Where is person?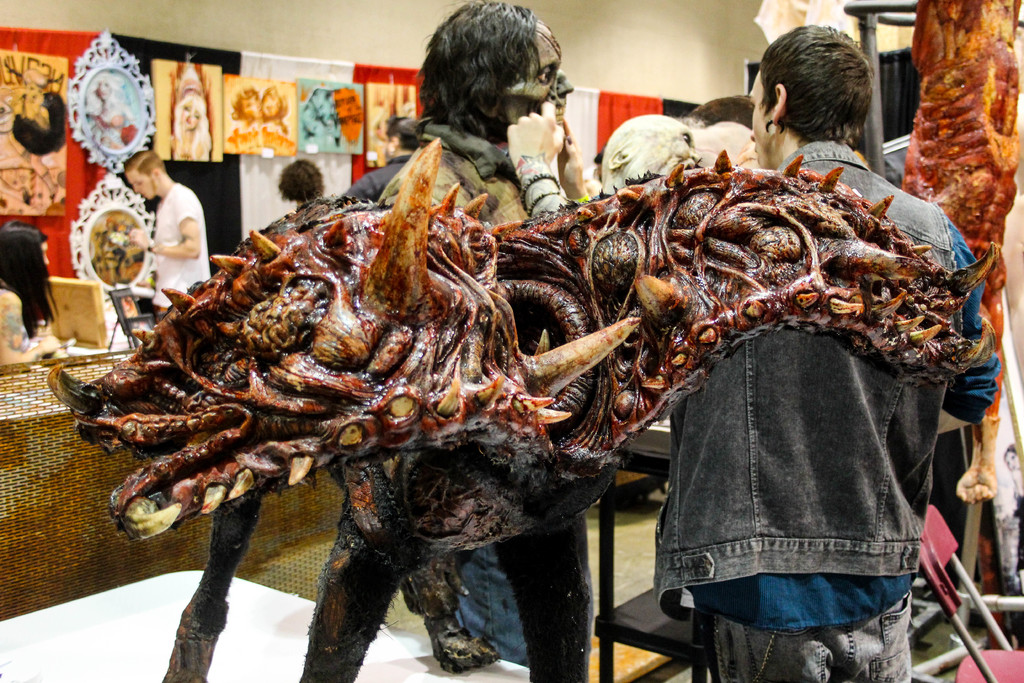
left=378, top=0, right=593, bottom=654.
